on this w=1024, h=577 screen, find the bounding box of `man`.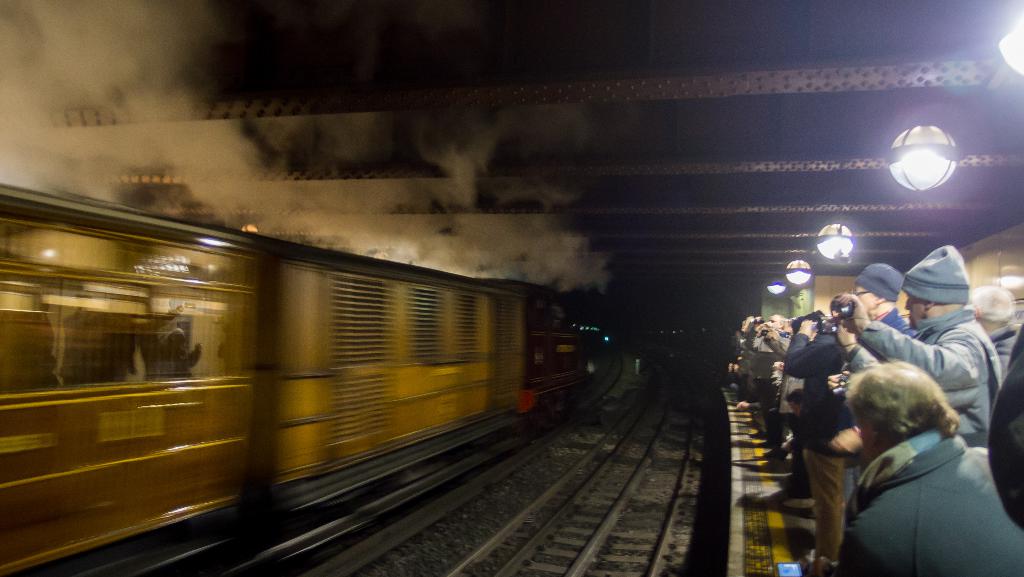
Bounding box: [x1=764, y1=320, x2=804, y2=506].
